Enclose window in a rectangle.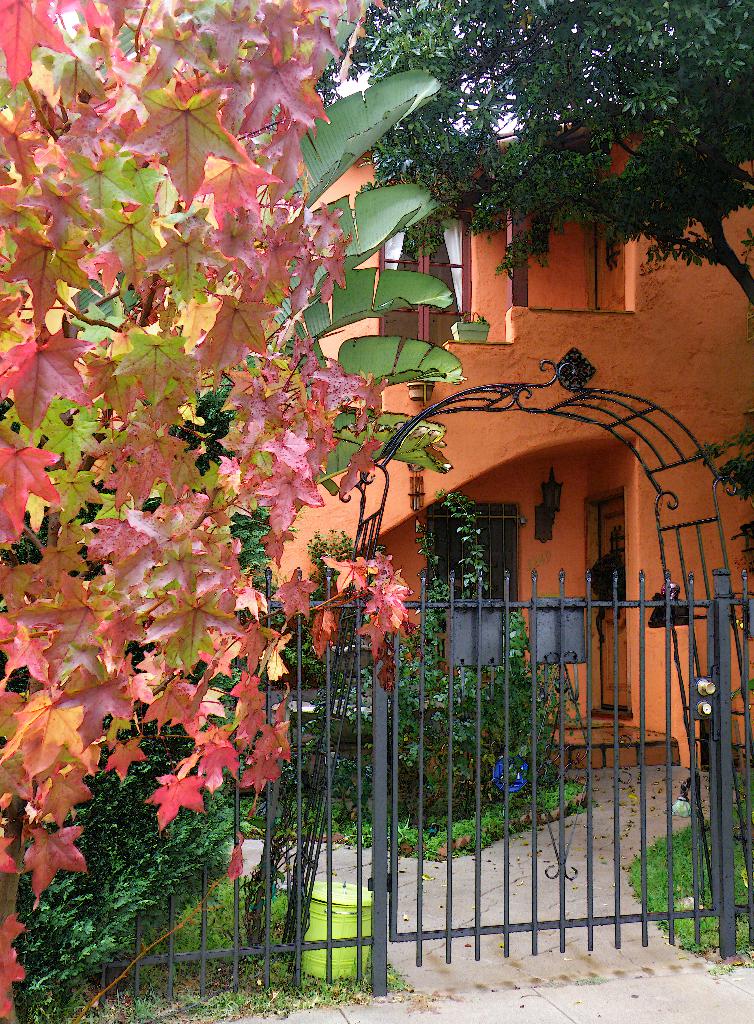
<region>433, 502, 522, 666</region>.
